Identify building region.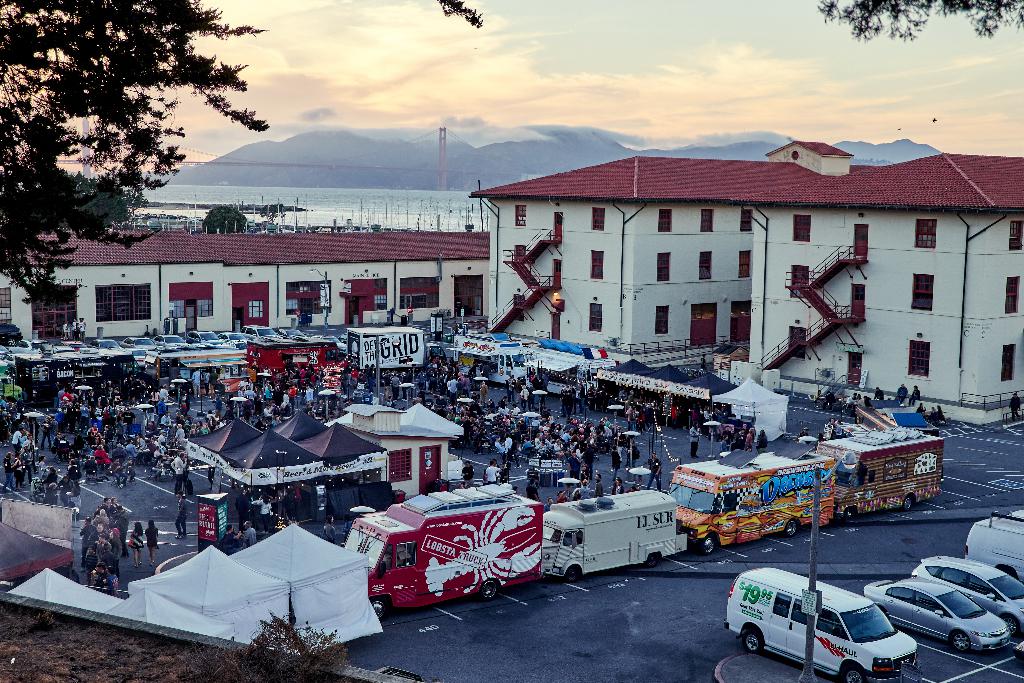
Region: pyautogui.locateOnScreen(465, 146, 1023, 427).
